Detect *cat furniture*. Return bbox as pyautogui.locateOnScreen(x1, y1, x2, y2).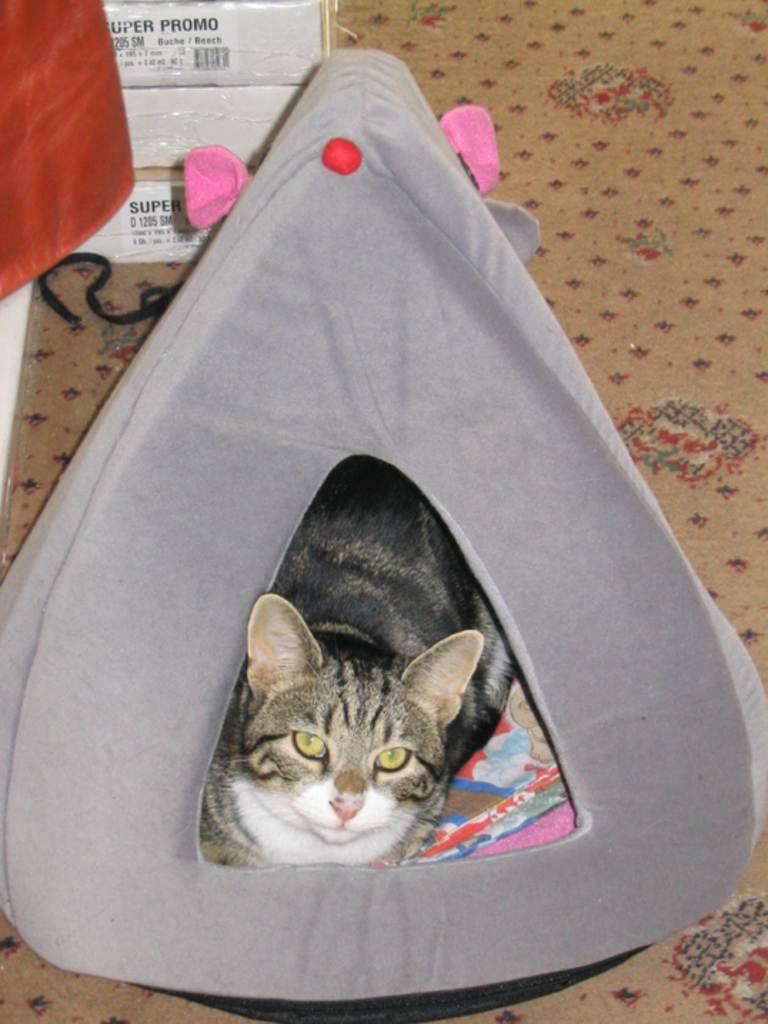
pyautogui.locateOnScreen(0, 44, 767, 1005).
